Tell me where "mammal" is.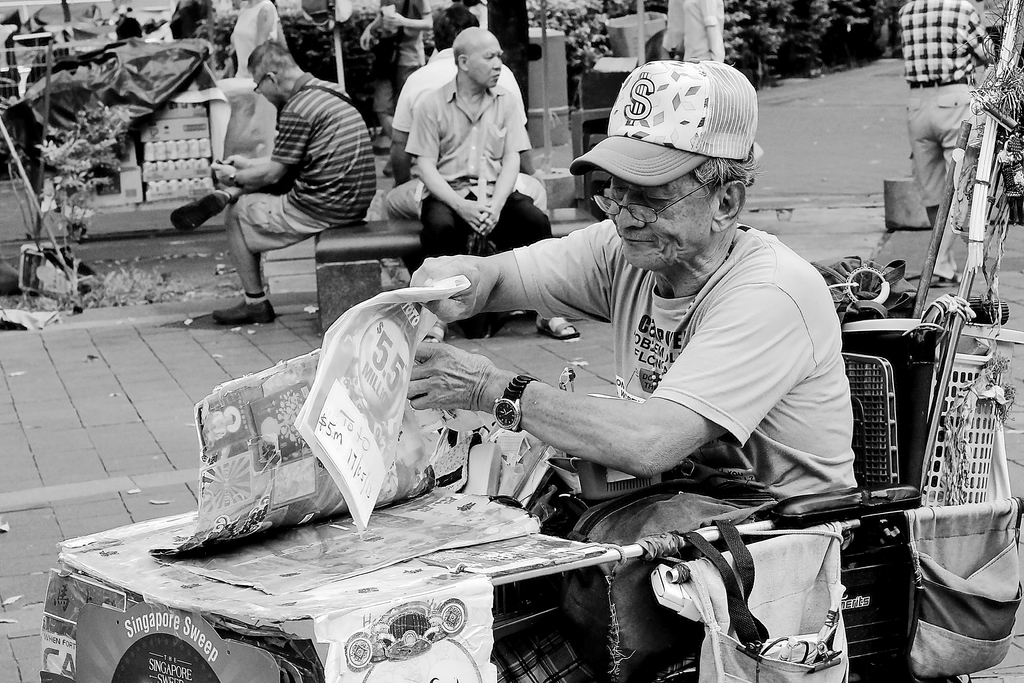
"mammal" is at locate(385, 1, 548, 278).
